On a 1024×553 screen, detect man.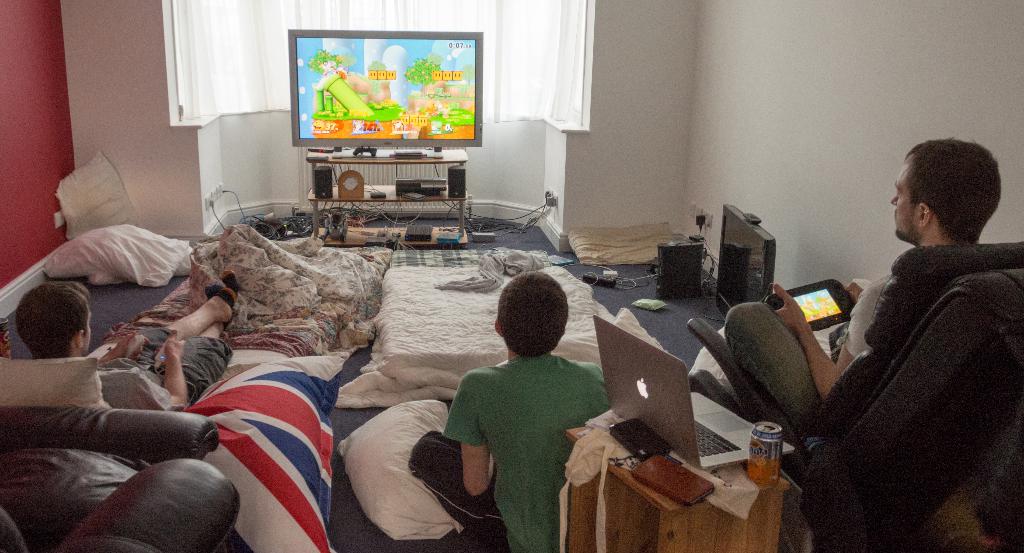
[left=410, top=289, right=626, bottom=543].
